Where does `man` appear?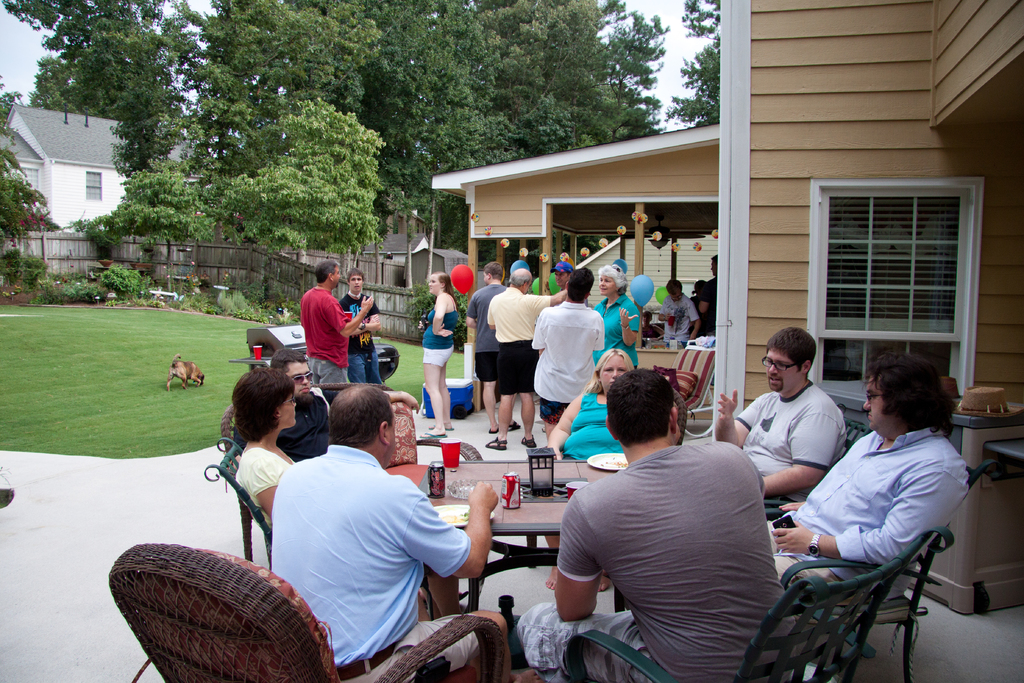
Appears at bbox=[760, 351, 955, 649].
